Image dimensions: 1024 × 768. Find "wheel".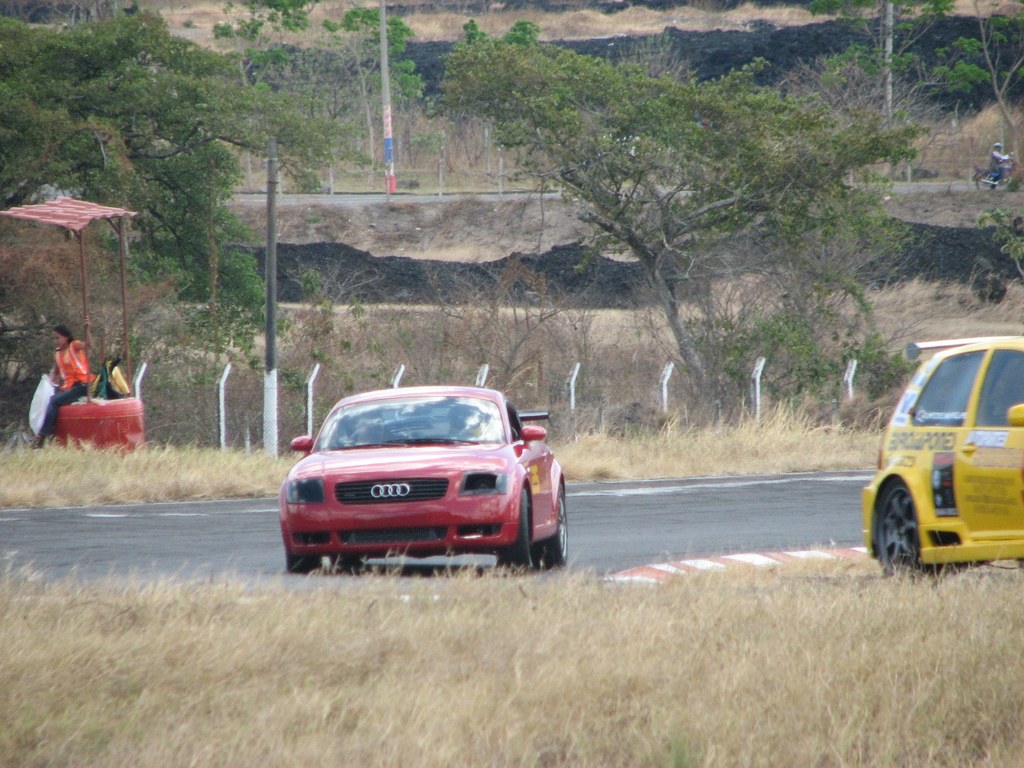
x1=497 y1=490 x2=527 y2=568.
